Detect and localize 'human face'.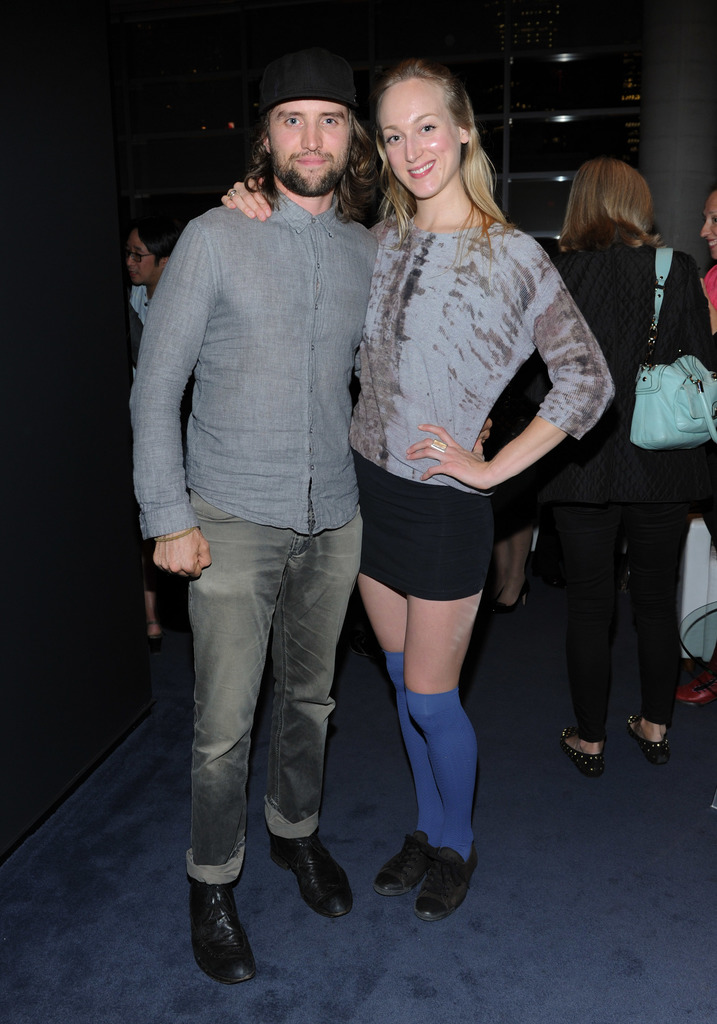
Localized at [left=125, top=239, right=157, bottom=286].
